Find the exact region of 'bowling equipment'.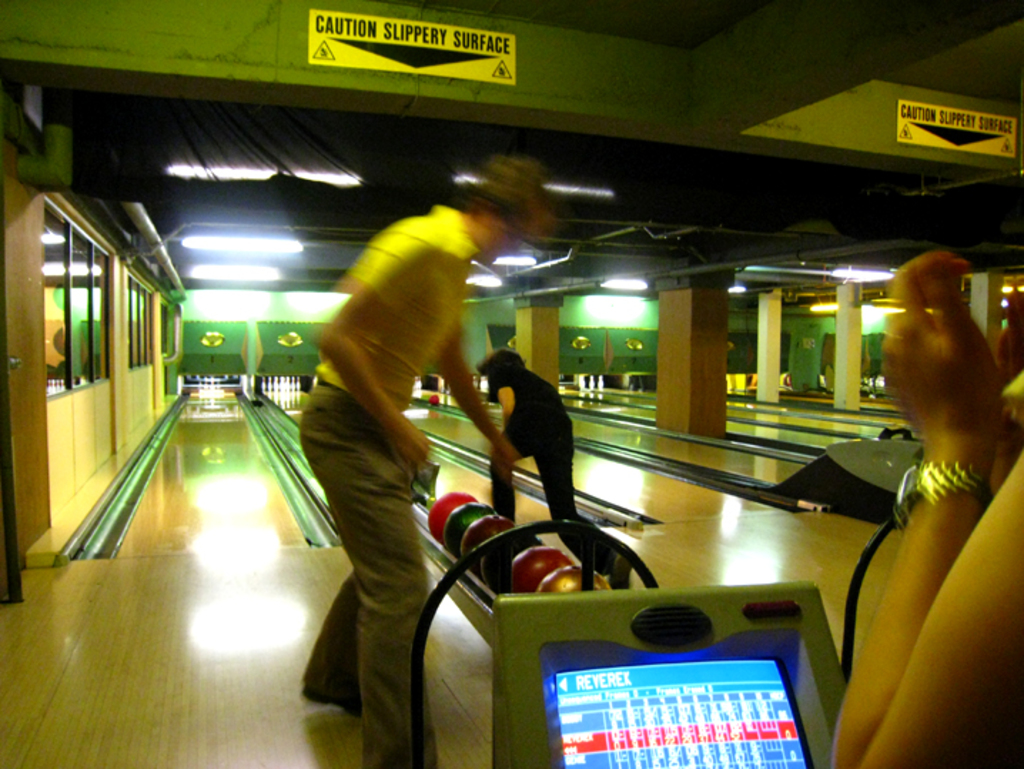
Exact region: region(589, 372, 596, 391).
